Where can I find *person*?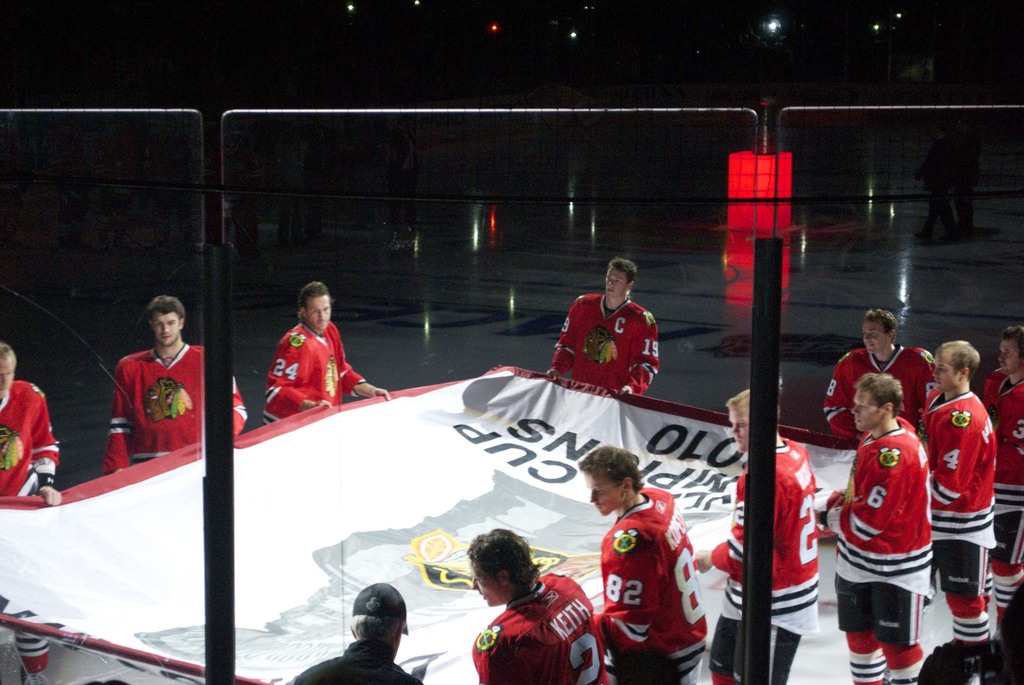
You can find it at 0:343:64:510.
